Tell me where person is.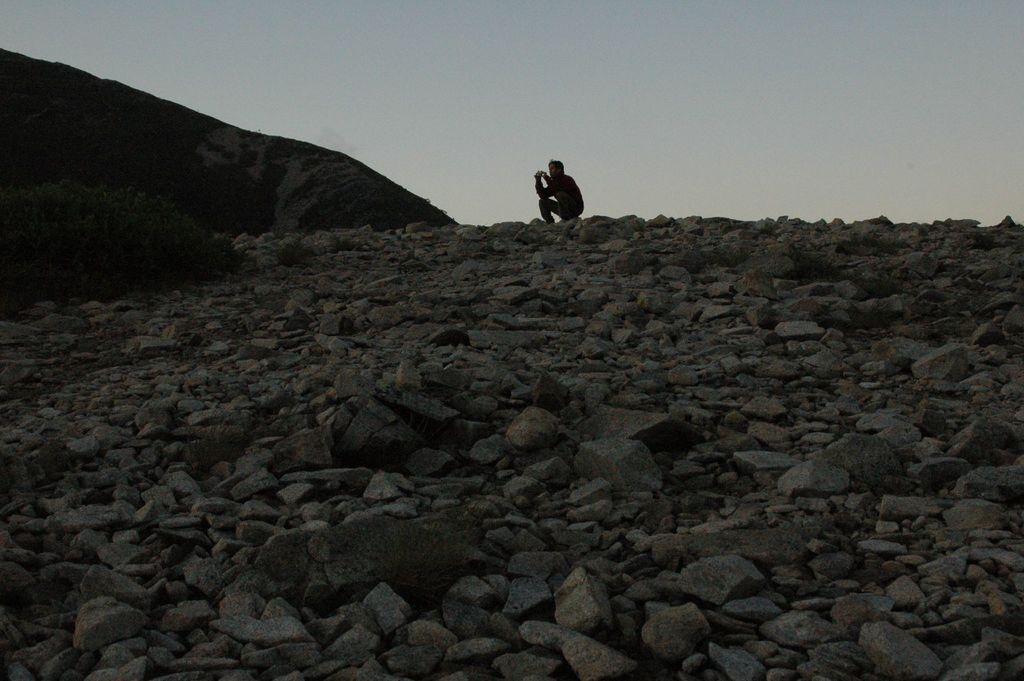
person is at left=536, top=148, right=589, bottom=220.
